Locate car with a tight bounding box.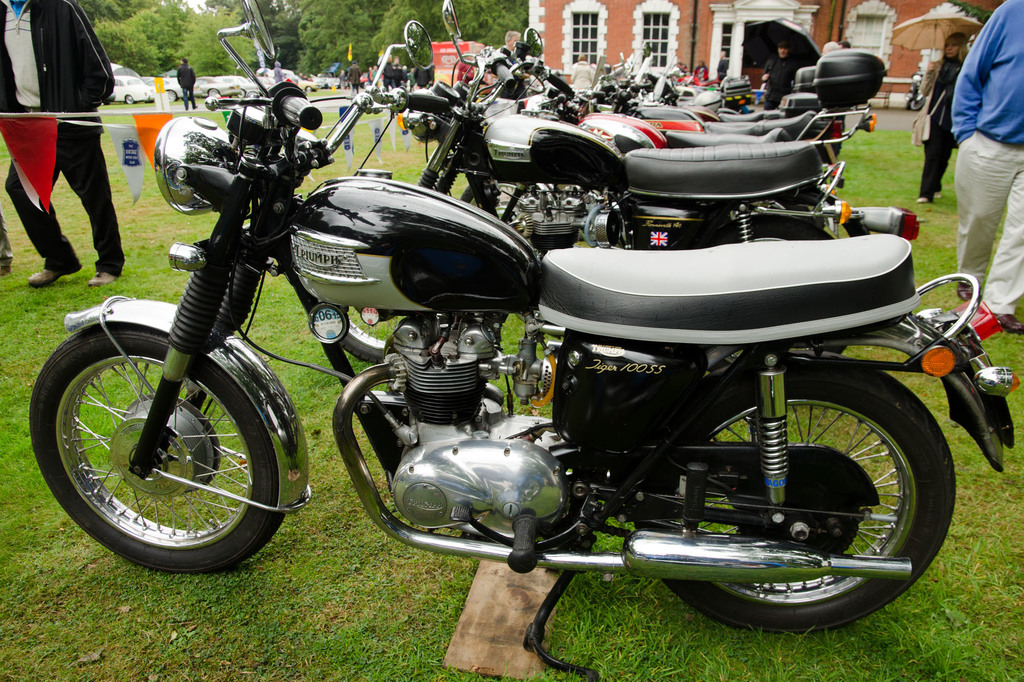
crop(193, 77, 243, 95).
